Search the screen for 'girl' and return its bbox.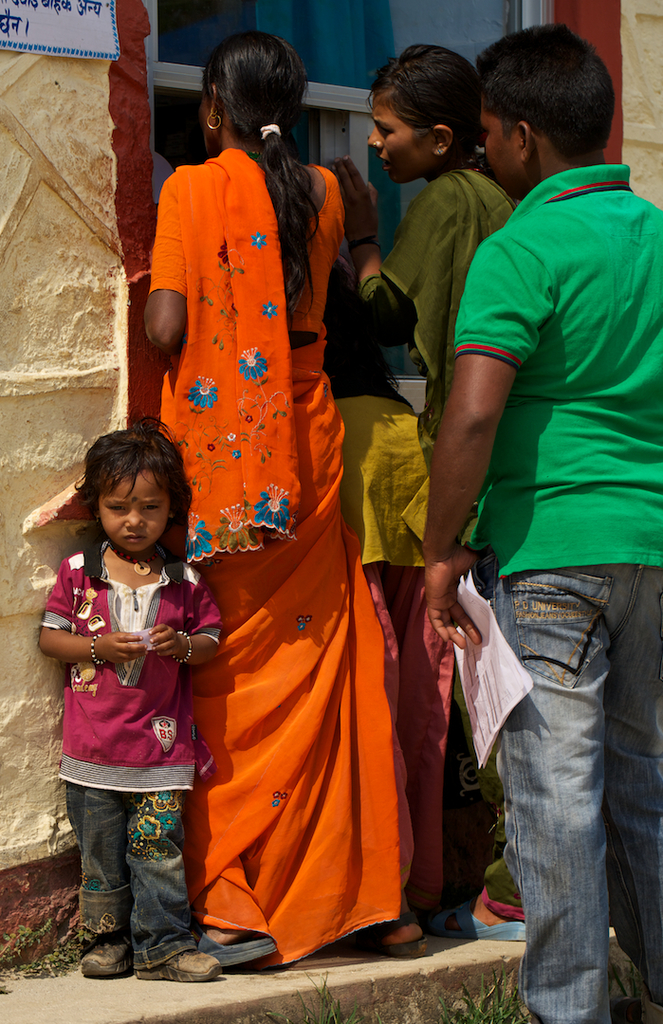
Found: (left=328, top=43, right=525, bottom=904).
